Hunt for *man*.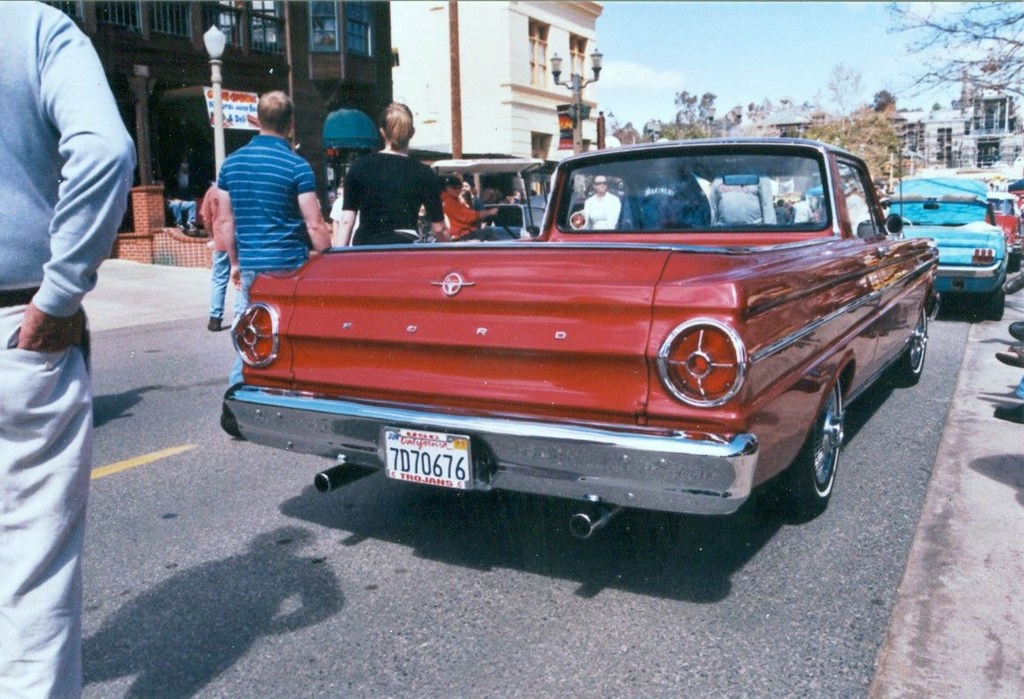
Hunted down at pyautogui.locateOnScreen(332, 186, 358, 239).
